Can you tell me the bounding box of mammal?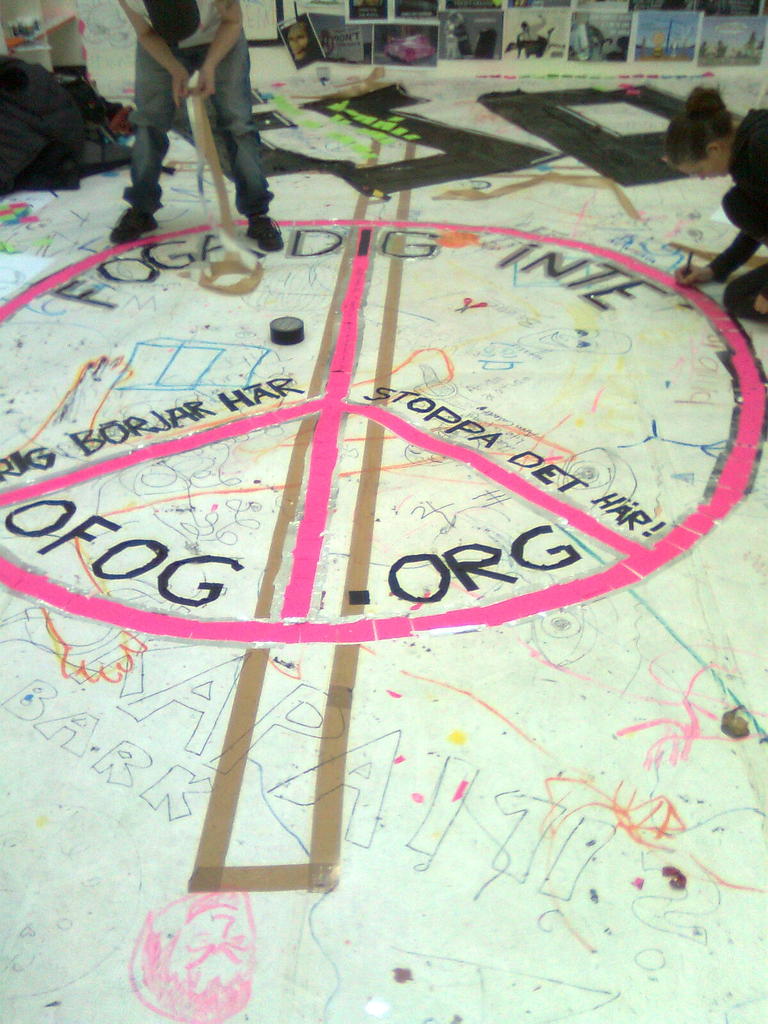
region(287, 17, 310, 61).
